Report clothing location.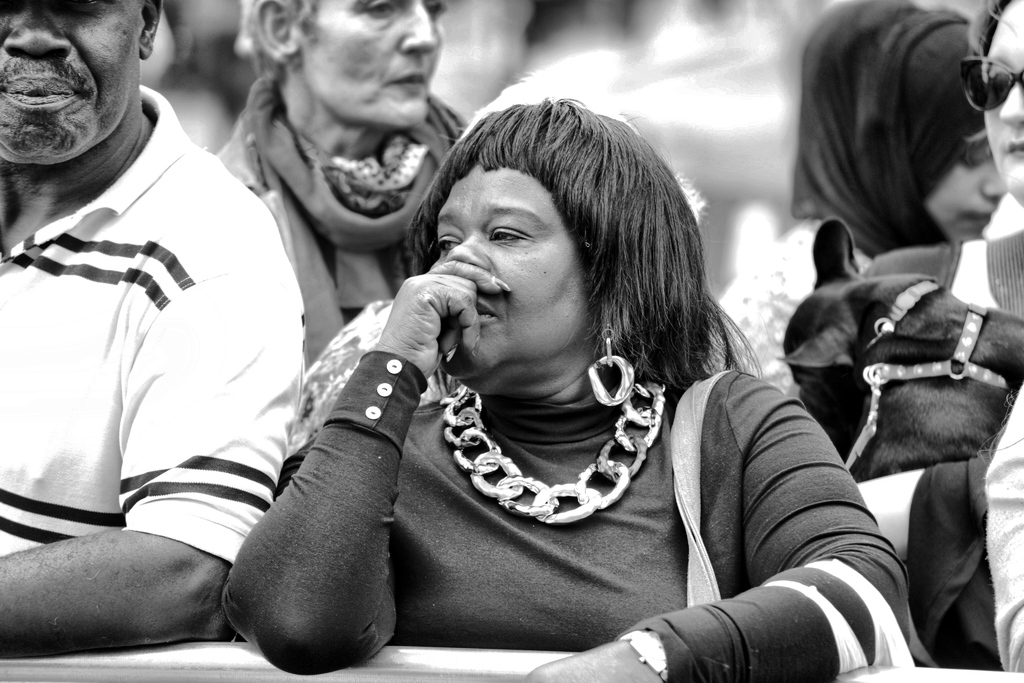
Report: [left=710, top=204, right=861, bottom=416].
